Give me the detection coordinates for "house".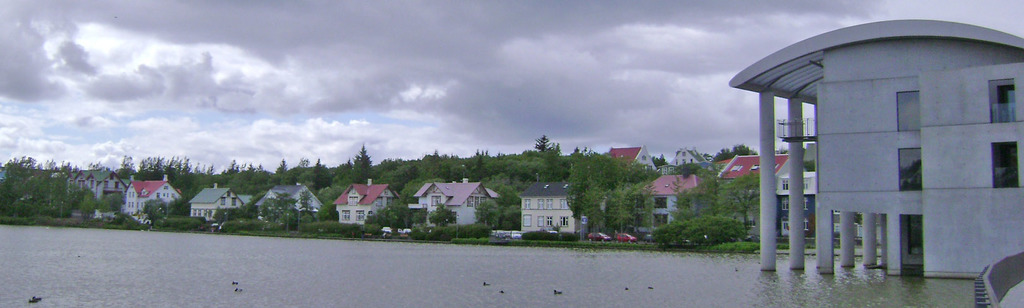
(519, 172, 580, 232).
